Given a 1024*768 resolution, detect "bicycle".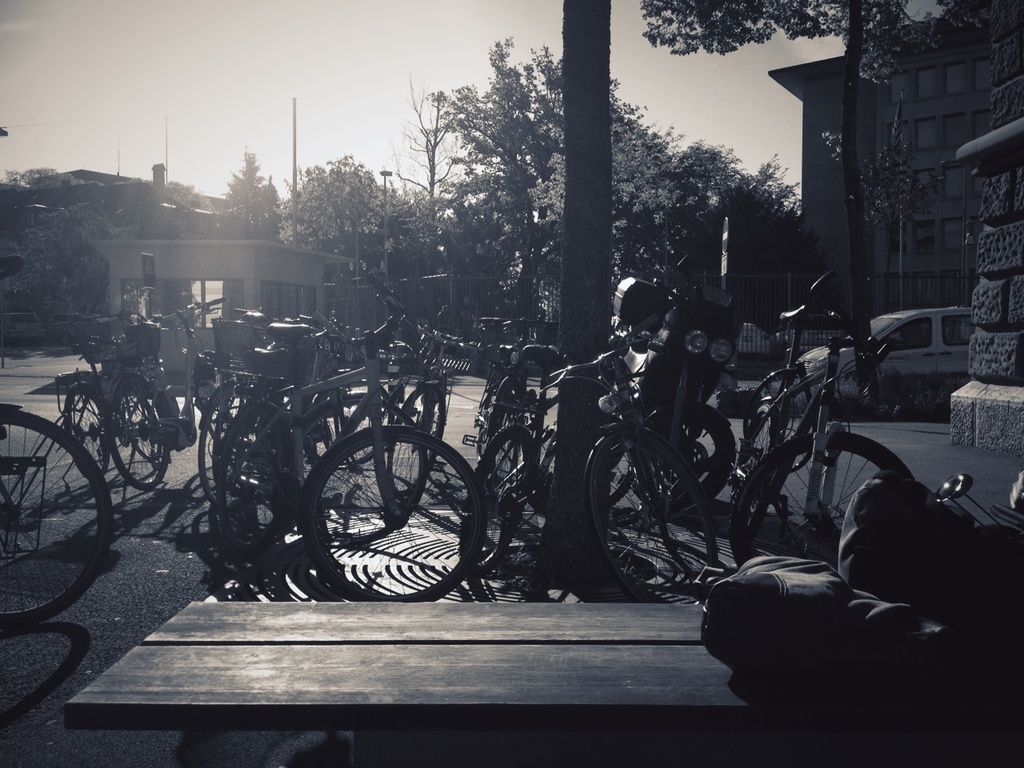
region(0, 395, 119, 630).
